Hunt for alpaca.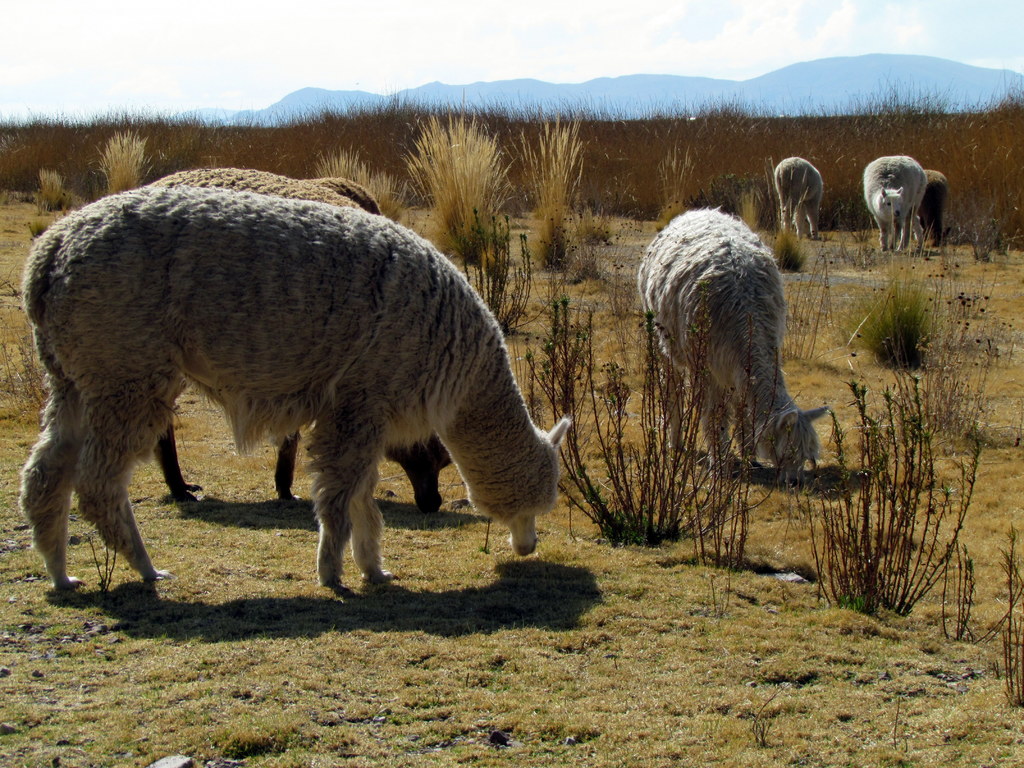
Hunted down at {"left": 15, "top": 184, "right": 579, "bottom": 594}.
